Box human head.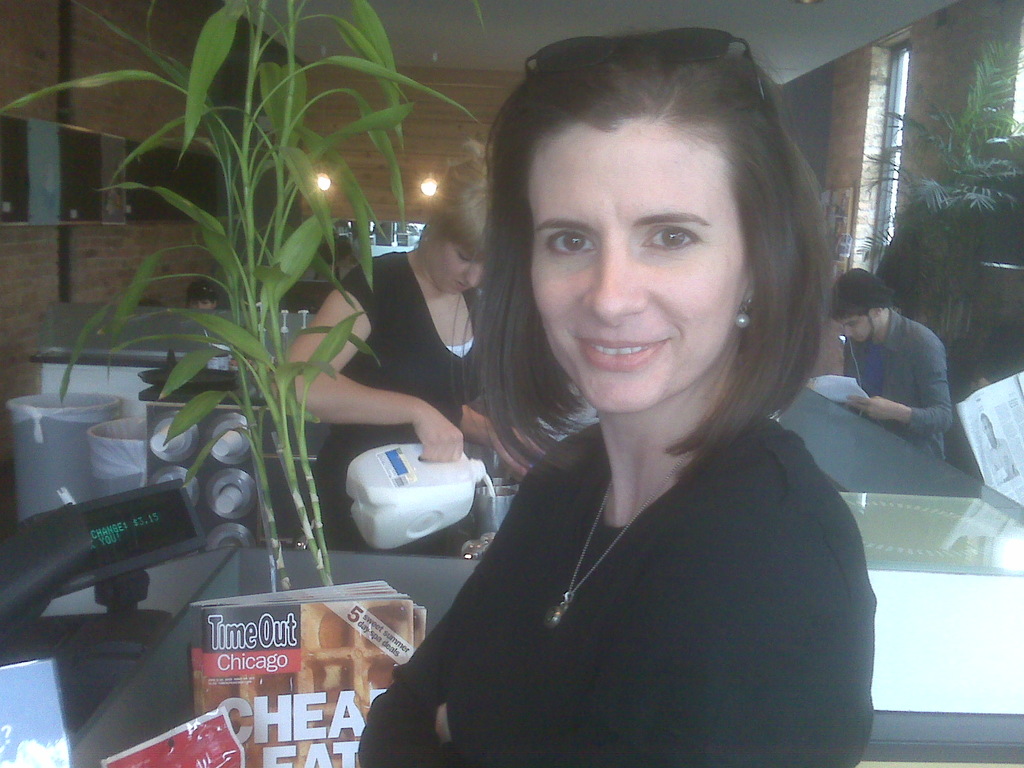
828/268/895/345.
